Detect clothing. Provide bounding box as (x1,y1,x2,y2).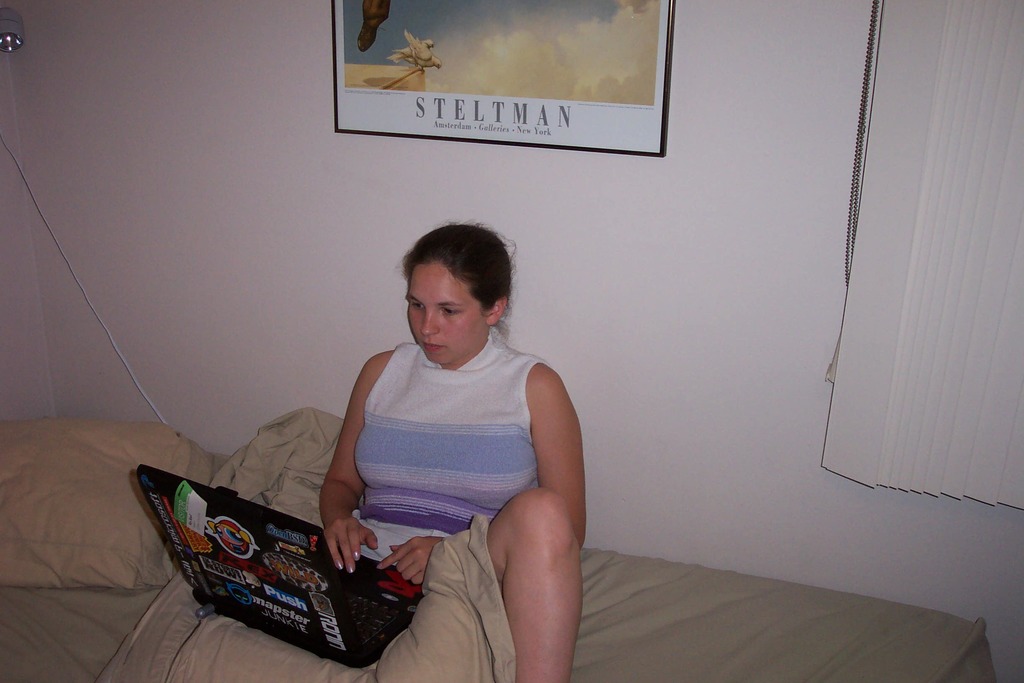
(358,342,548,561).
